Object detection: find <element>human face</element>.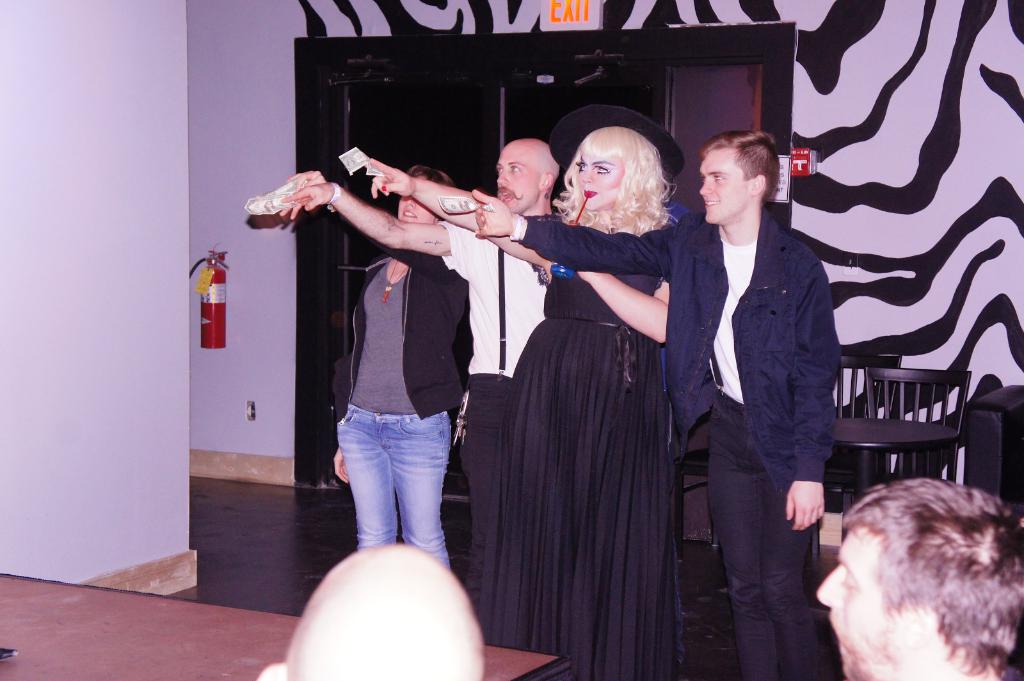
left=395, top=195, right=442, bottom=227.
